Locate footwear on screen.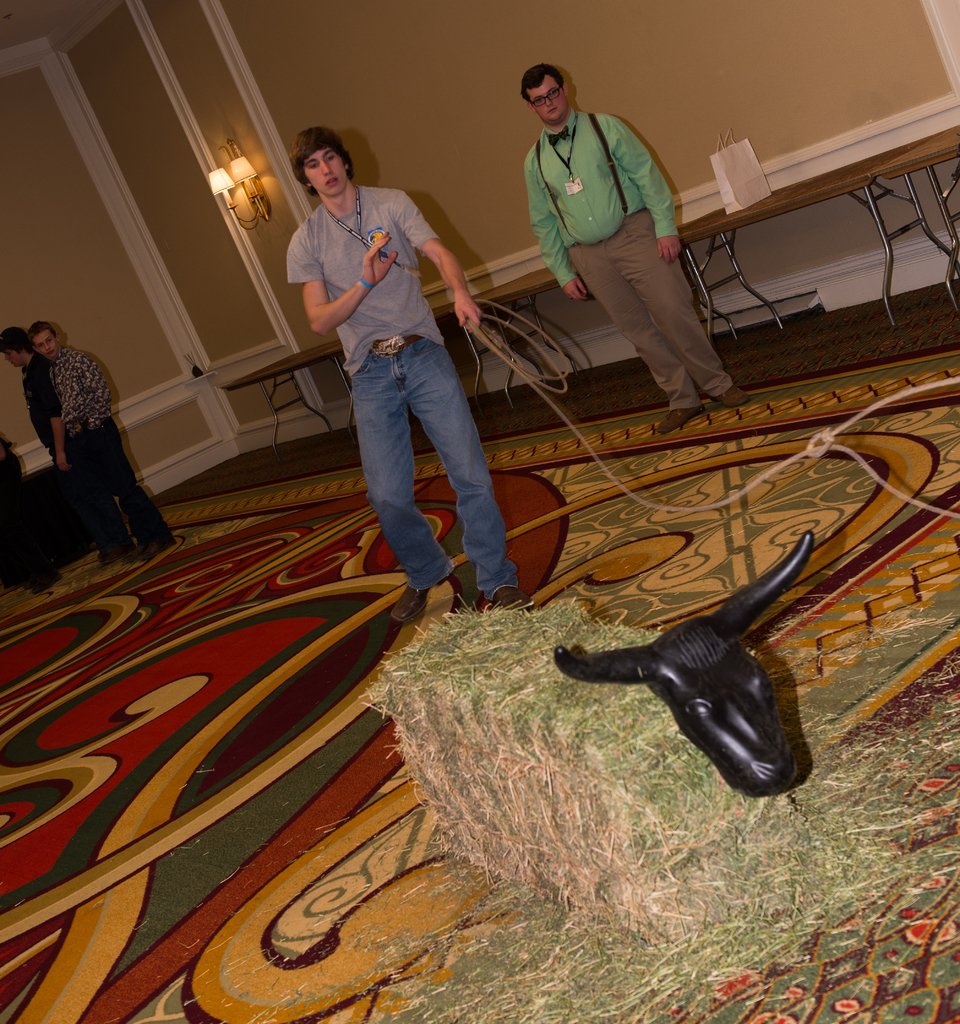
On screen at (655, 399, 715, 435).
